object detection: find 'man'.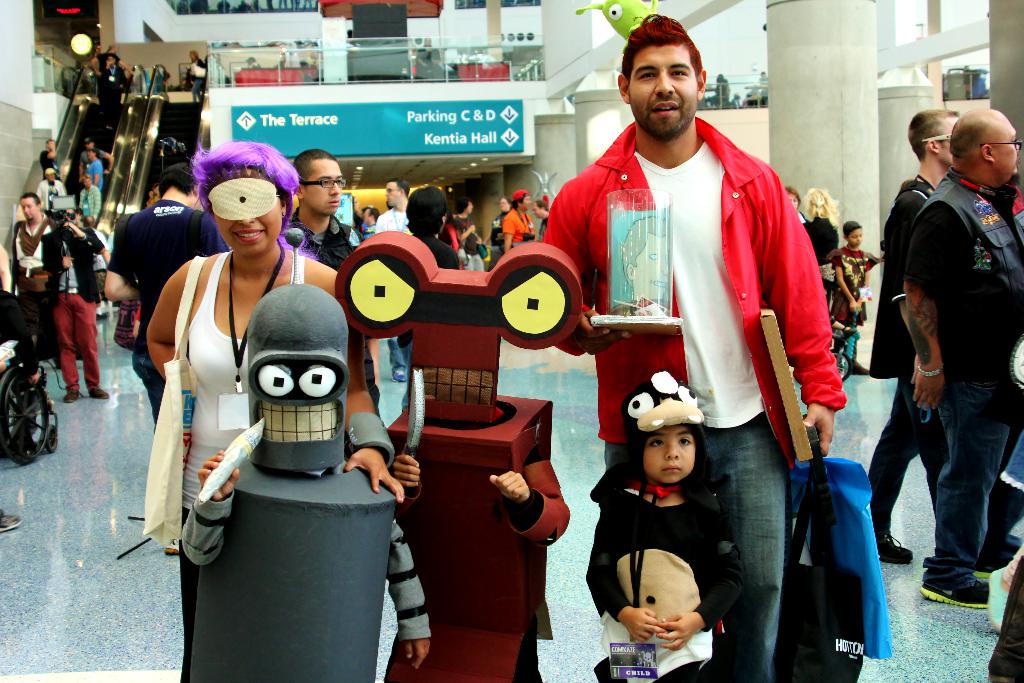
286:150:364:268.
